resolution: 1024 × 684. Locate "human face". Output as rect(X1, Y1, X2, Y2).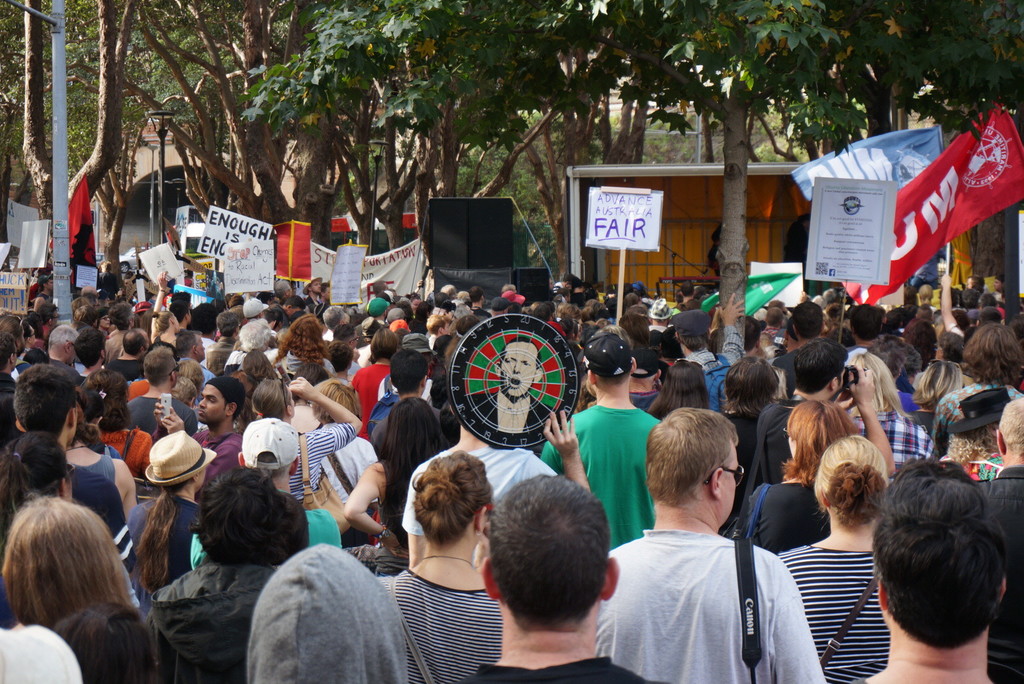
rect(44, 280, 52, 292).
